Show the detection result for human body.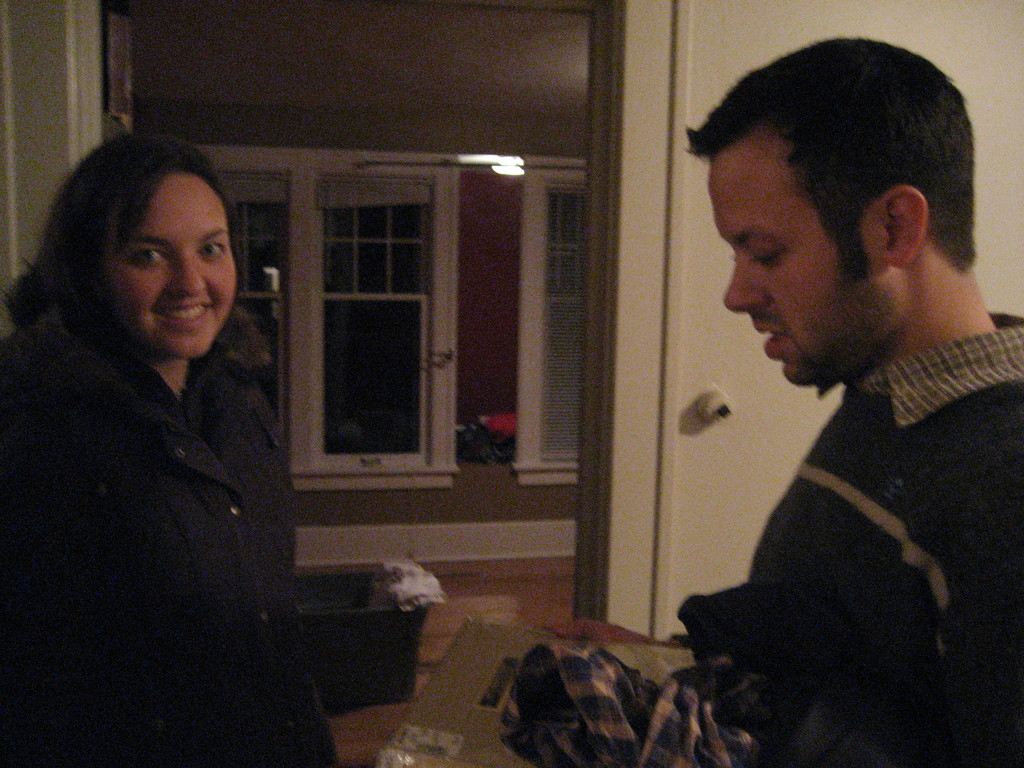
(x1=29, y1=132, x2=310, y2=757).
